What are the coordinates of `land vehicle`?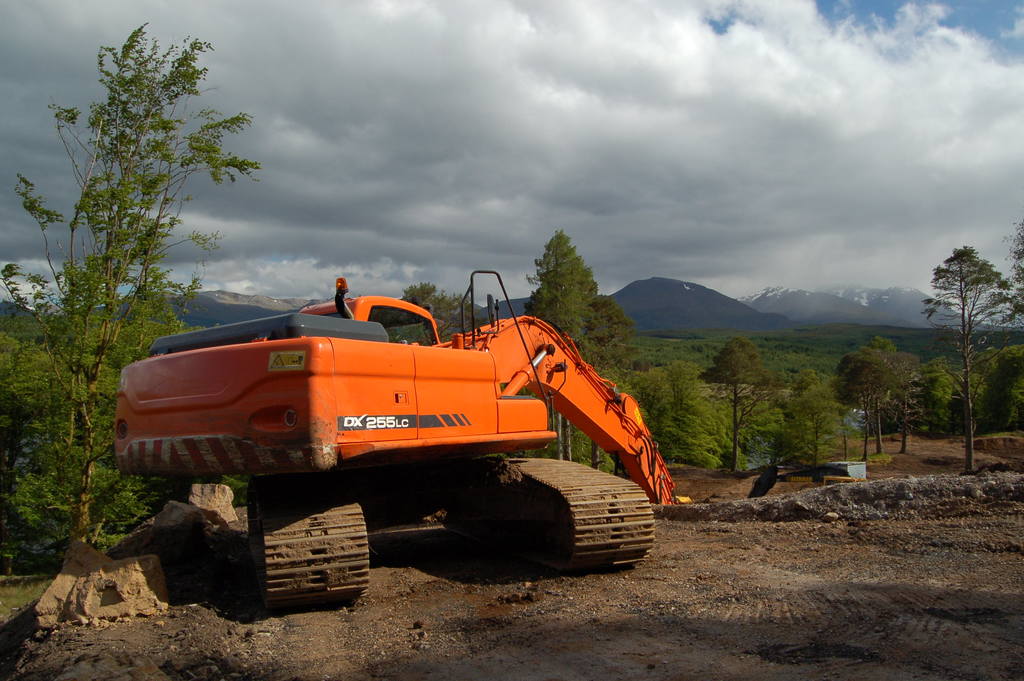
bbox=(125, 286, 676, 575).
